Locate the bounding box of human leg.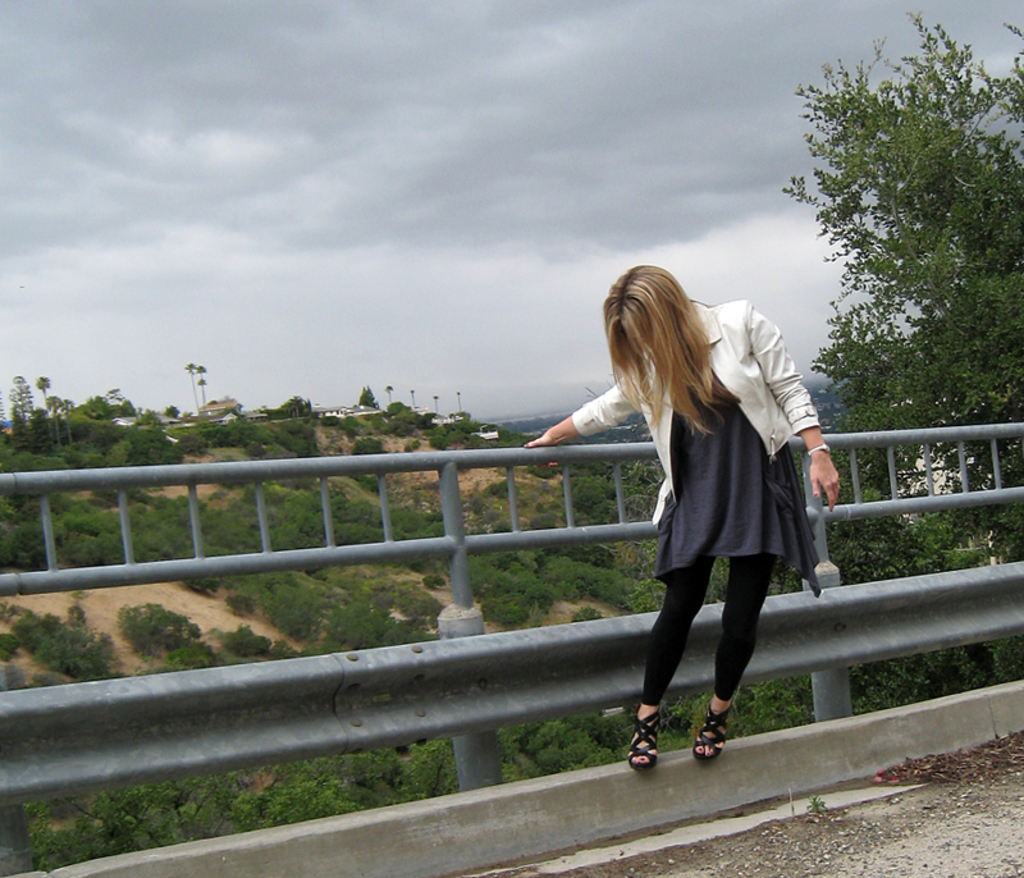
Bounding box: box(687, 555, 771, 776).
